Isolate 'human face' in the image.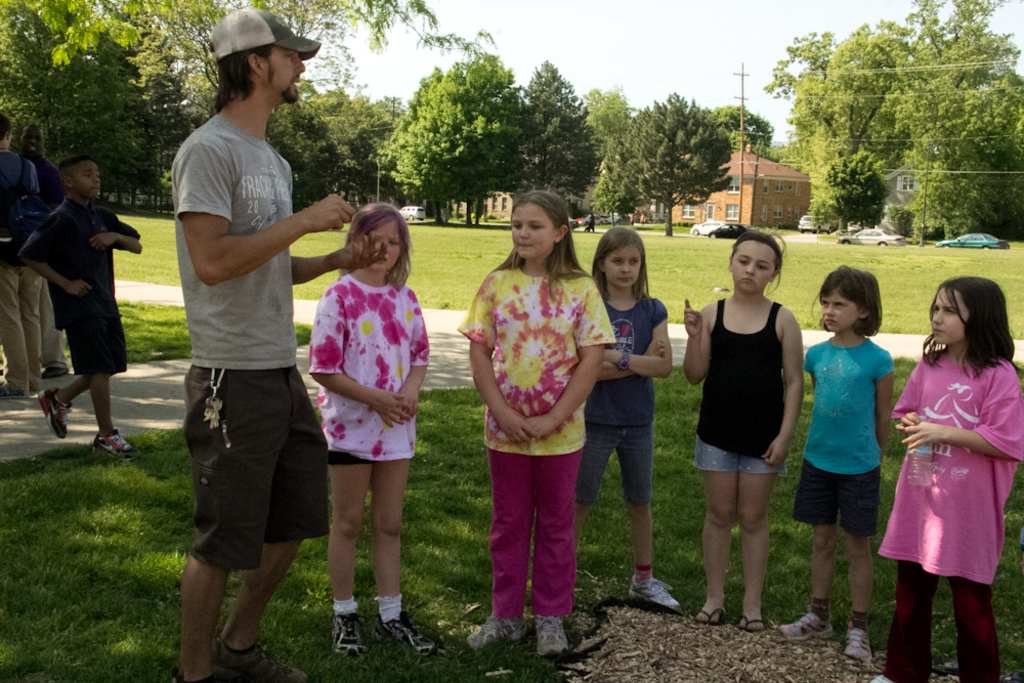
Isolated region: [x1=509, y1=203, x2=556, y2=258].
